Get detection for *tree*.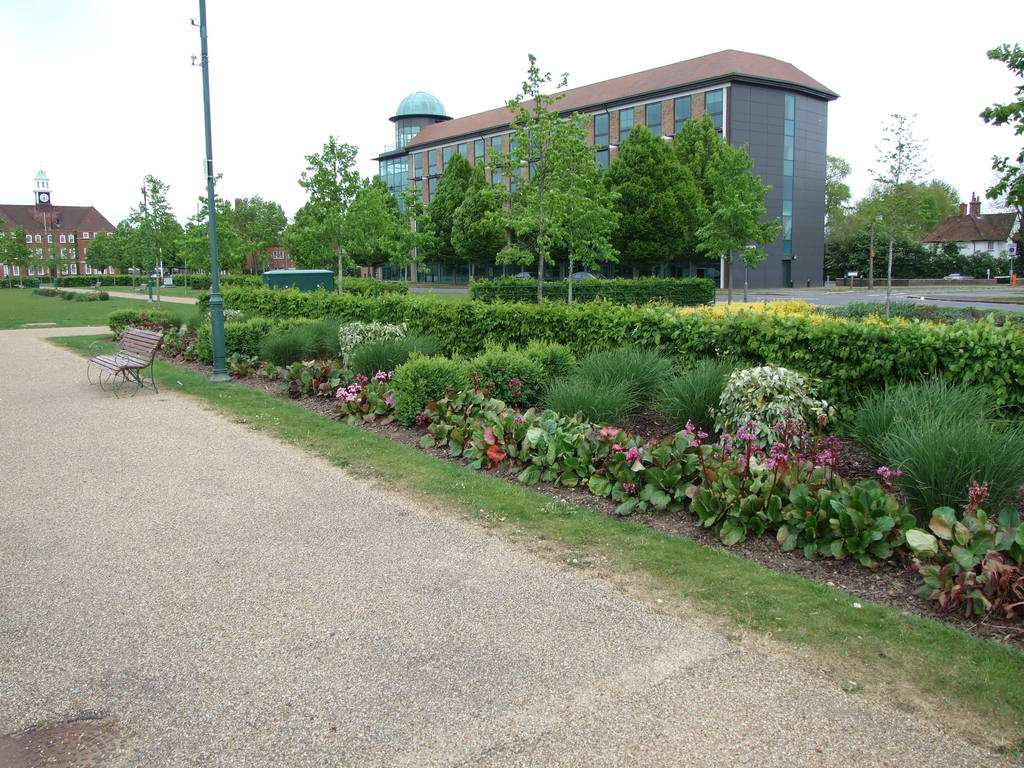
Detection: 120,171,173,299.
